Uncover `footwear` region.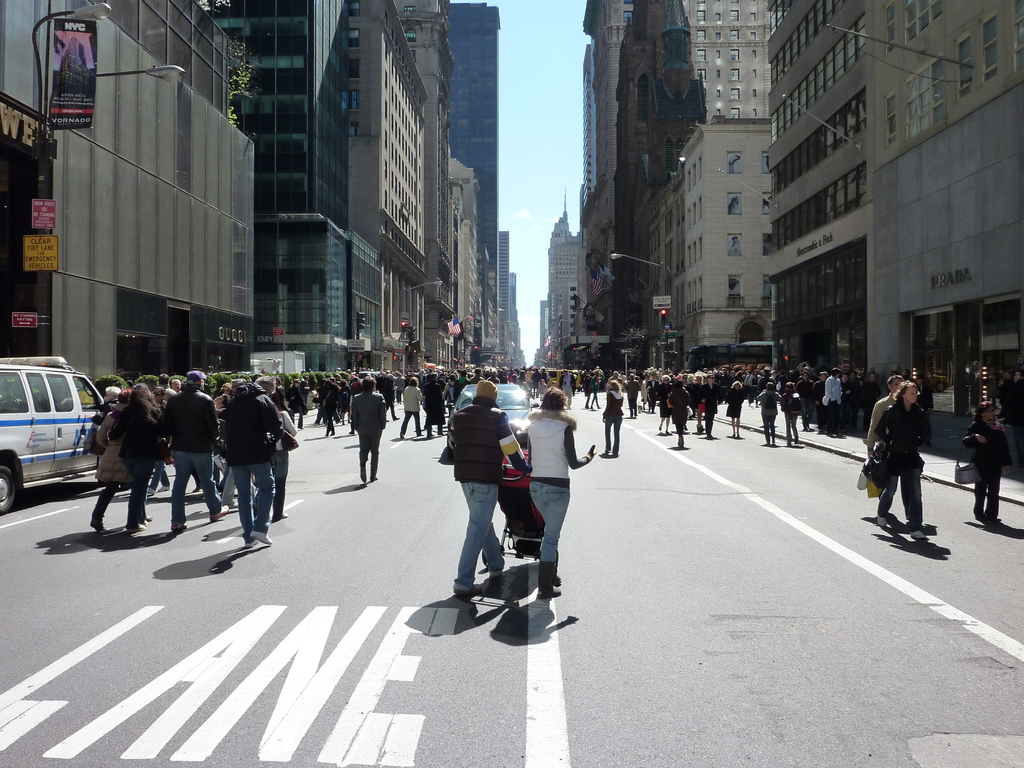
Uncovered: Rect(128, 526, 148, 533).
